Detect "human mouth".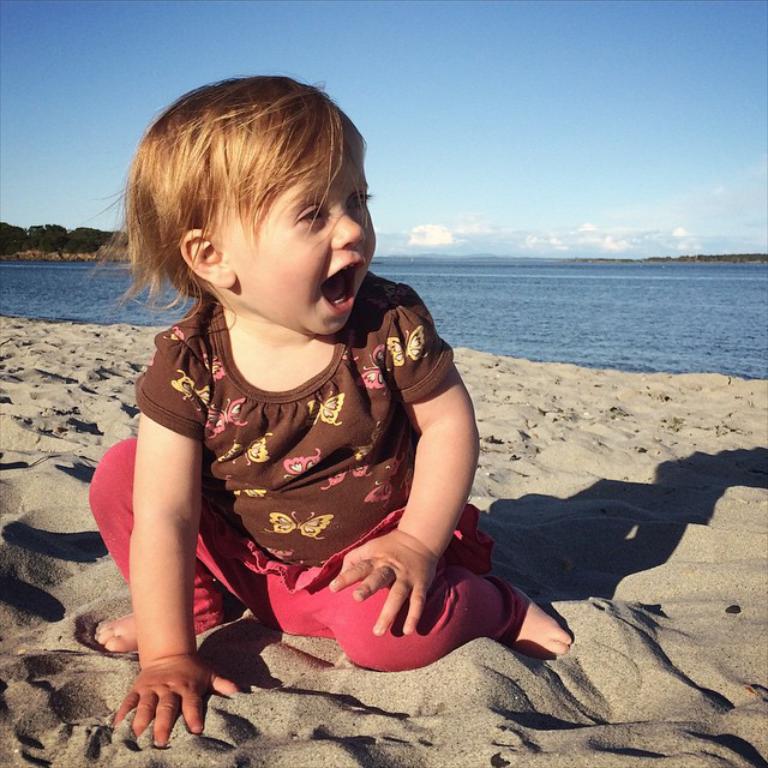
Detected at (x1=319, y1=258, x2=364, y2=313).
